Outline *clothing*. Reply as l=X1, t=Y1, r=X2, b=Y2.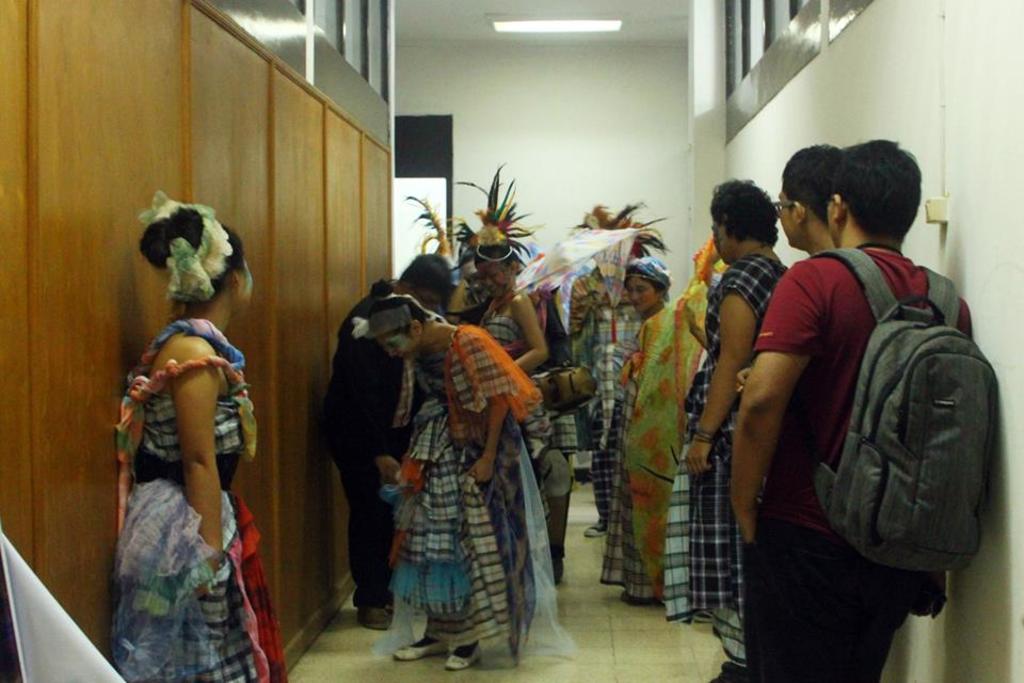
l=612, t=298, r=693, b=603.
